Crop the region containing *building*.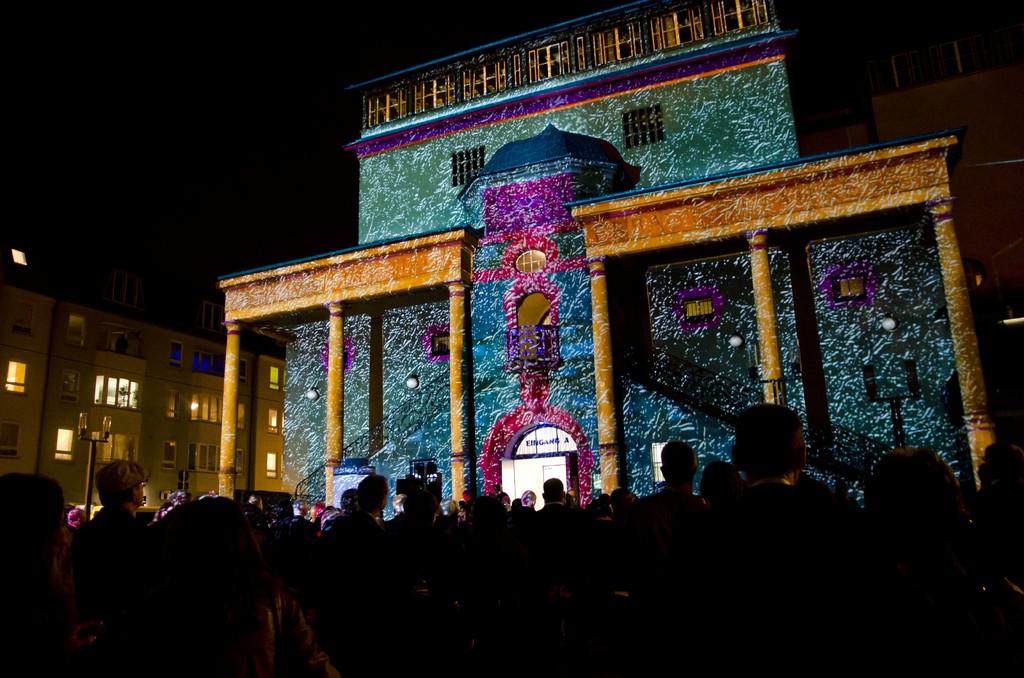
Crop region: 0 238 297 510.
